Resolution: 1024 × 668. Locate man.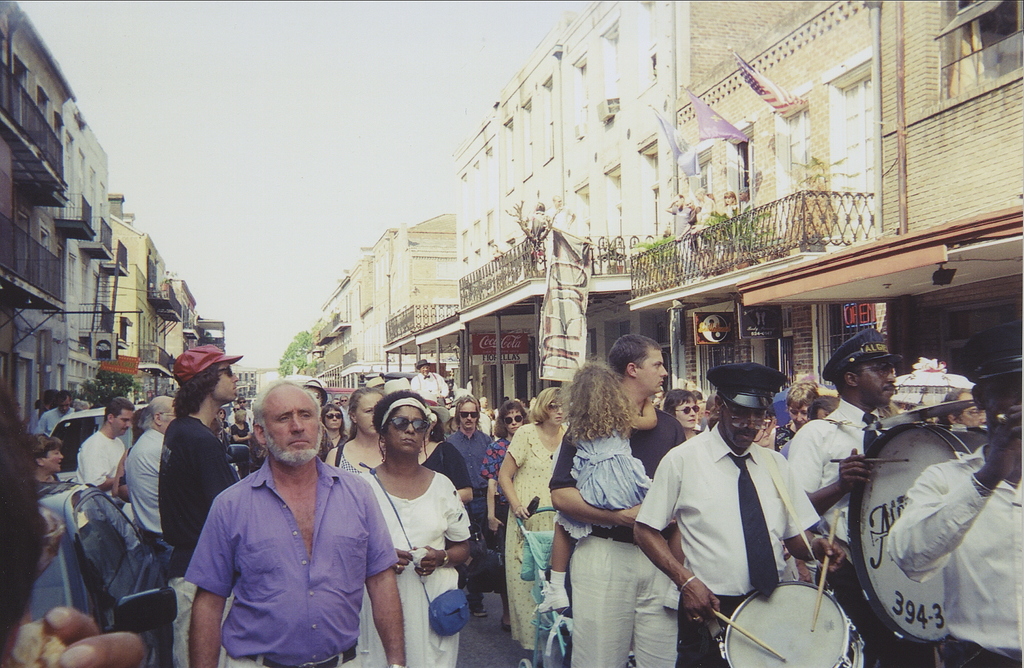
<region>0, 378, 145, 667</region>.
